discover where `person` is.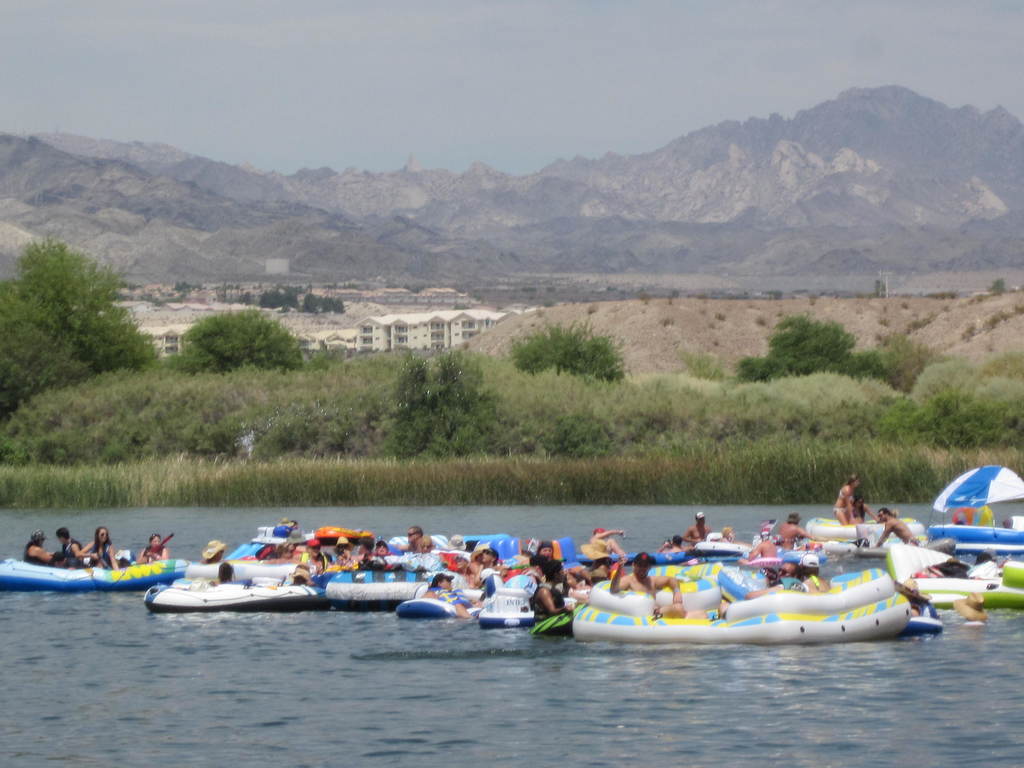
Discovered at <box>582,536,616,585</box>.
